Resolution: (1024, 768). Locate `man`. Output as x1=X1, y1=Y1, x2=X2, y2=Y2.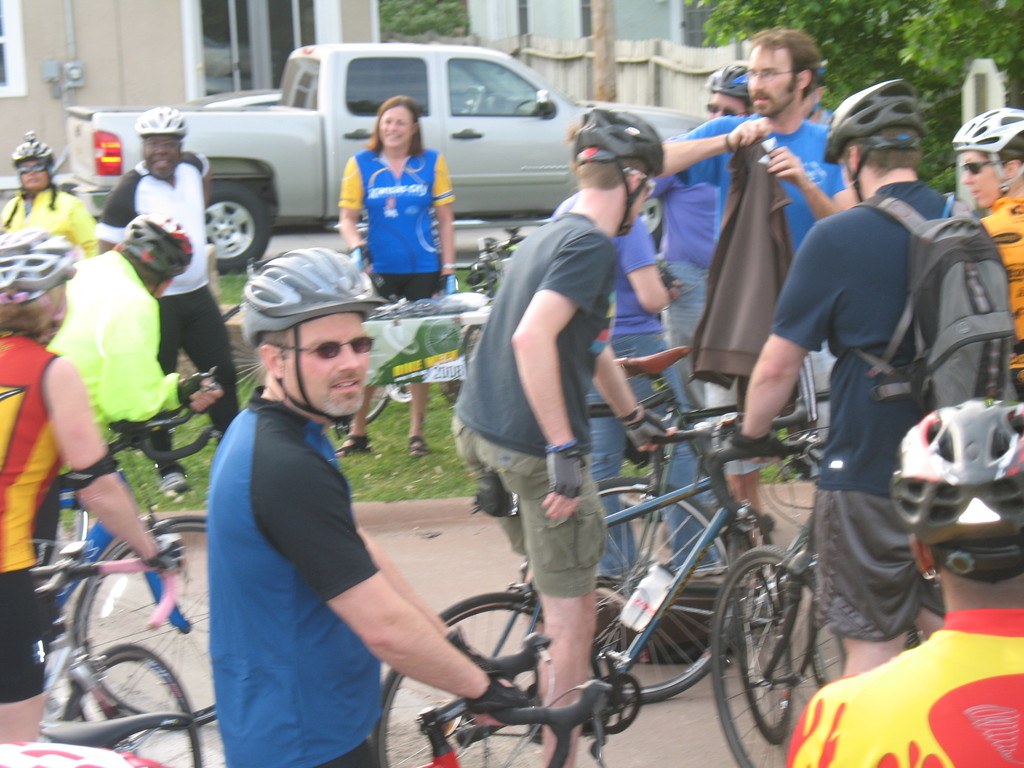
x1=954, y1=102, x2=1023, y2=387.
